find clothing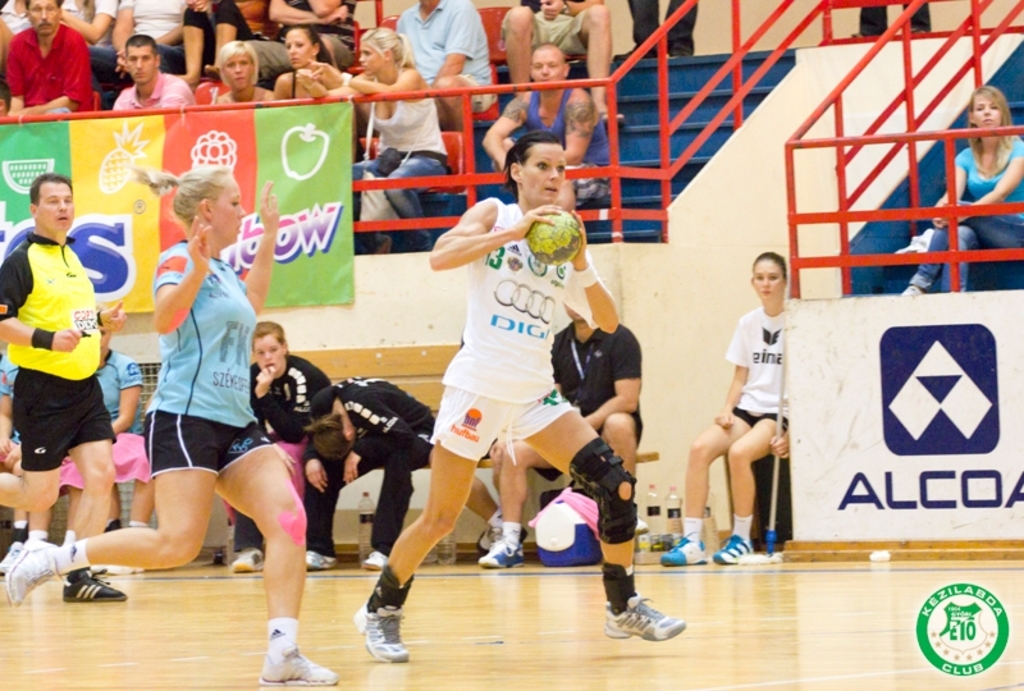
detection(88, 348, 147, 484)
